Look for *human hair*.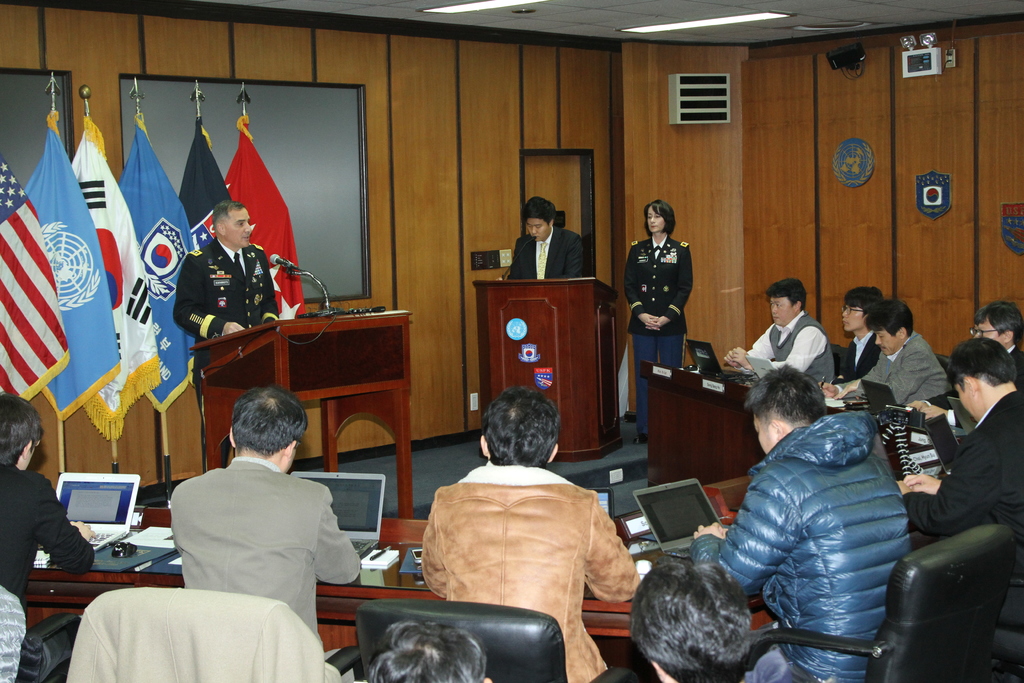
Found: [left=634, top=571, right=771, bottom=680].
